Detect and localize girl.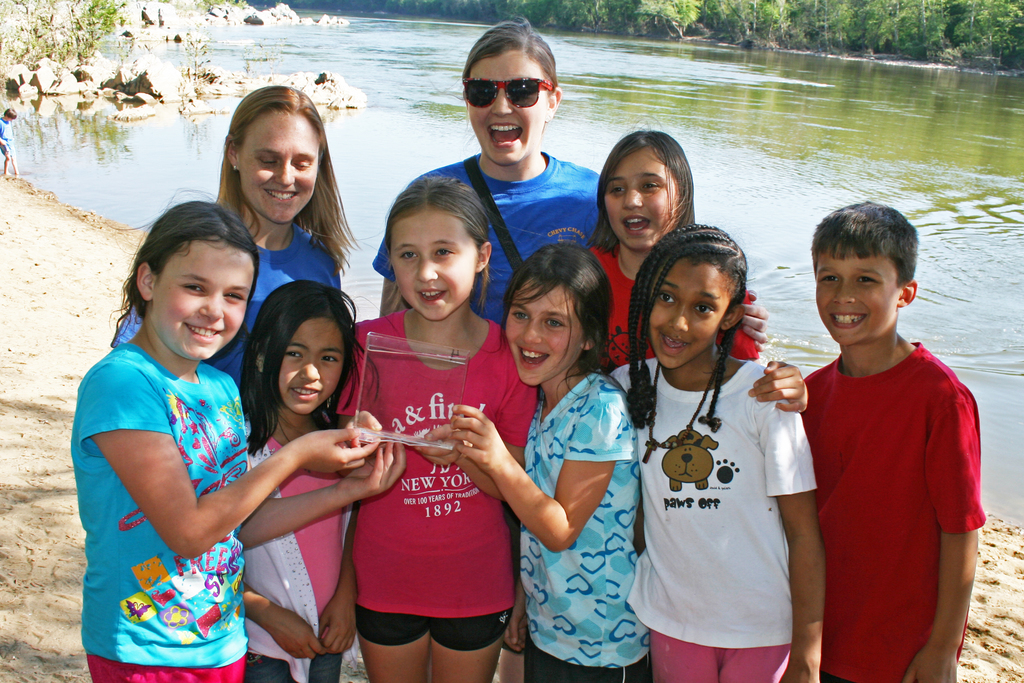
Localized at rect(589, 128, 766, 369).
